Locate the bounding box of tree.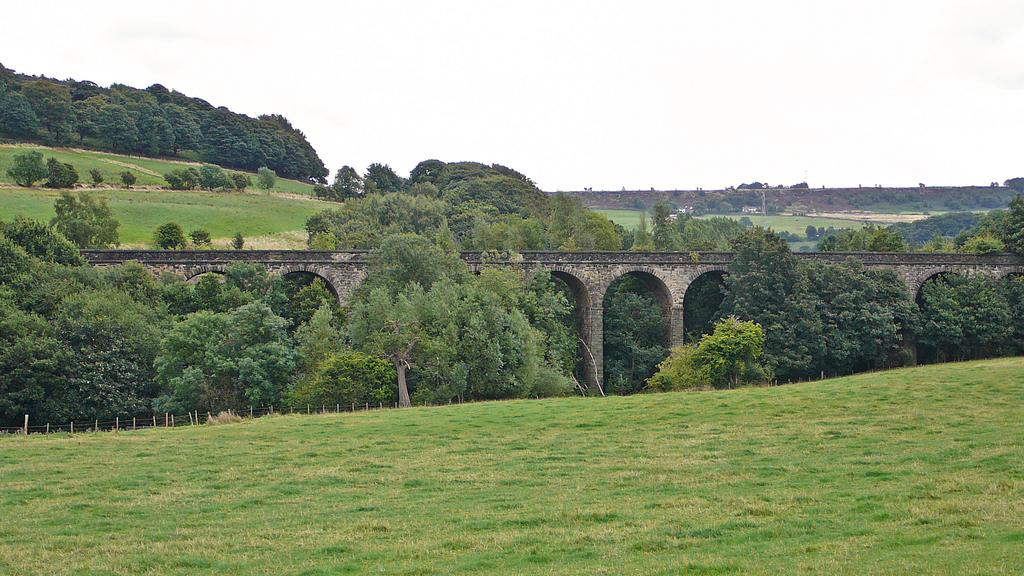
Bounding box: <region>64, 77, 102, 102</region>.
